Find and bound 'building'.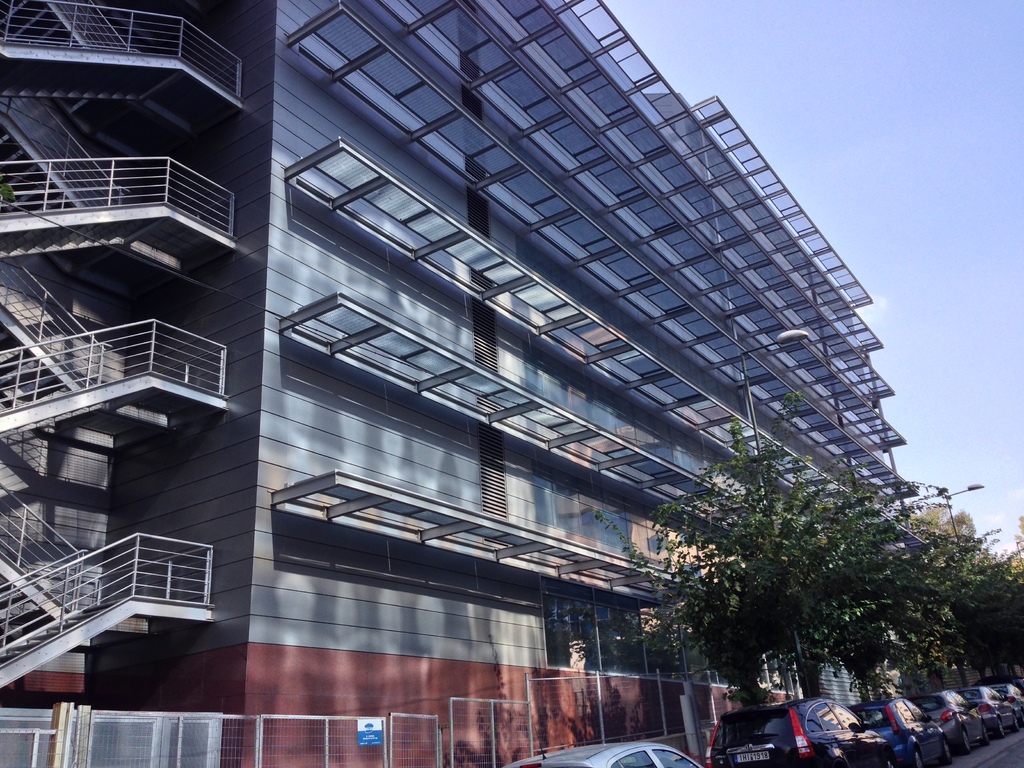
Bound: rect(0, 0, 913, 767).
